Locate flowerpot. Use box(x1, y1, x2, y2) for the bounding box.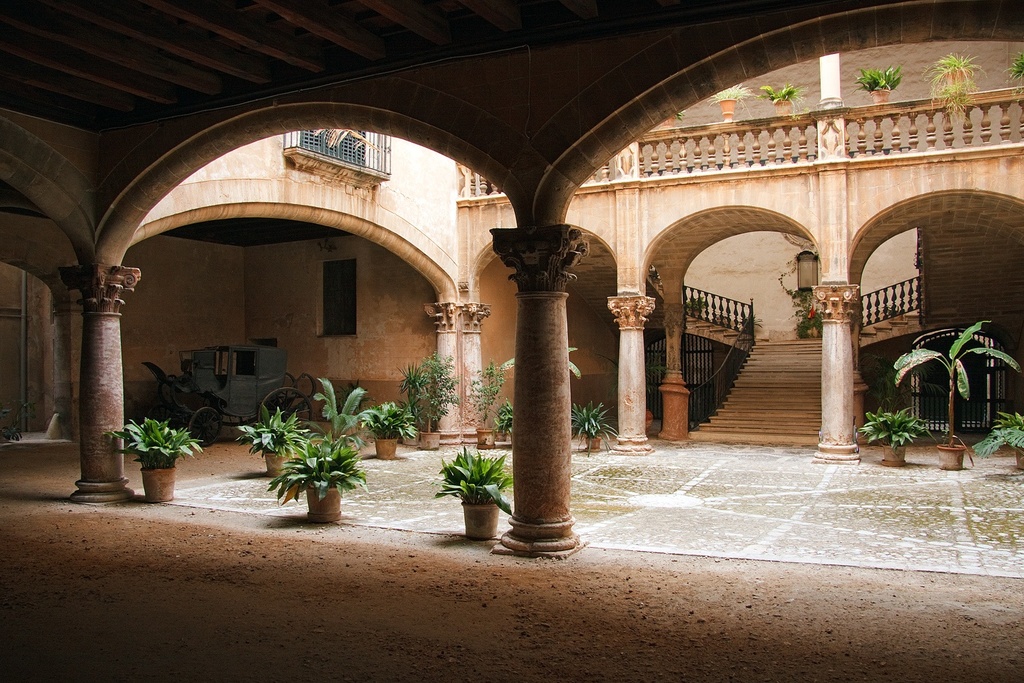
box(307, 485, 343, 520).
